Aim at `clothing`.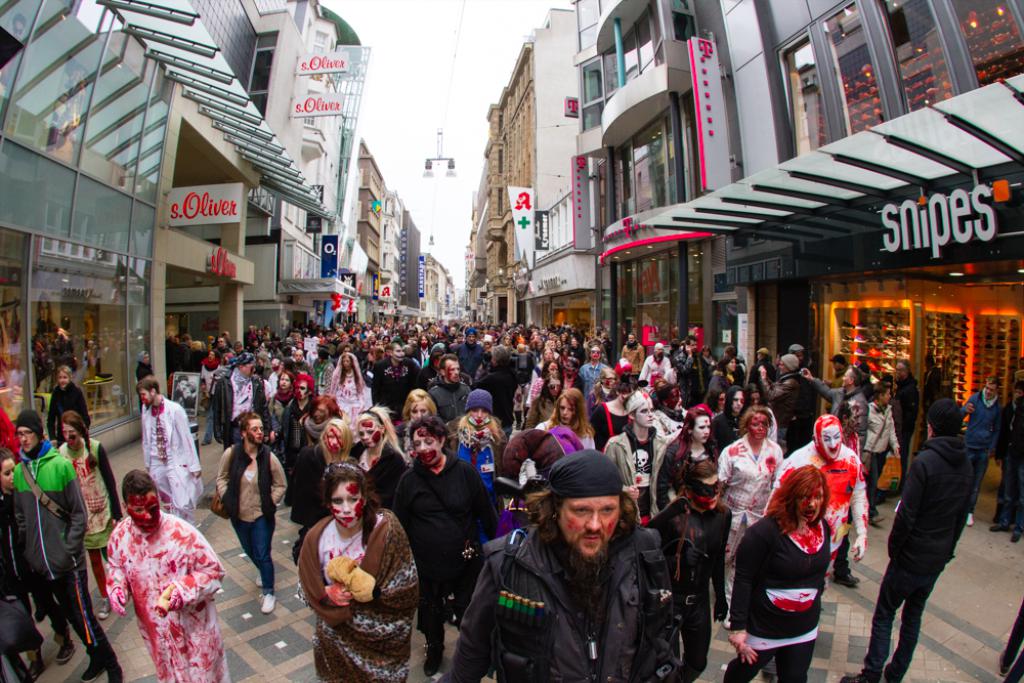
Aimed at x1=769 y1=438 x2=865 y2=610.
